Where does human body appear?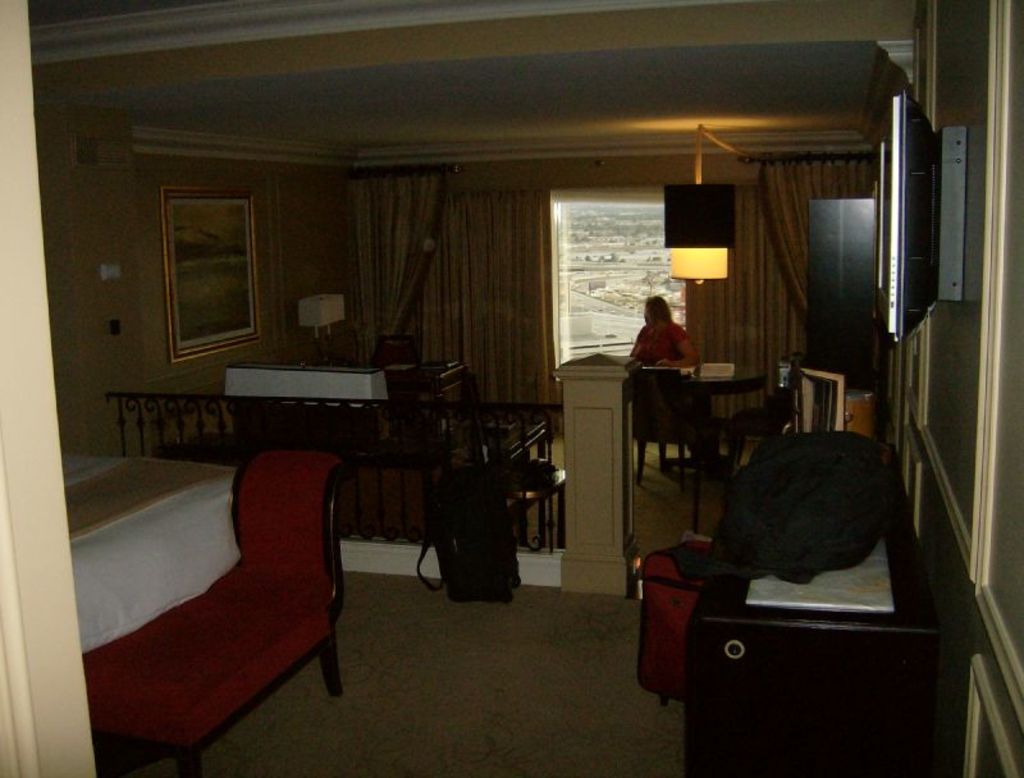
Appears at 632:297:709:362.
